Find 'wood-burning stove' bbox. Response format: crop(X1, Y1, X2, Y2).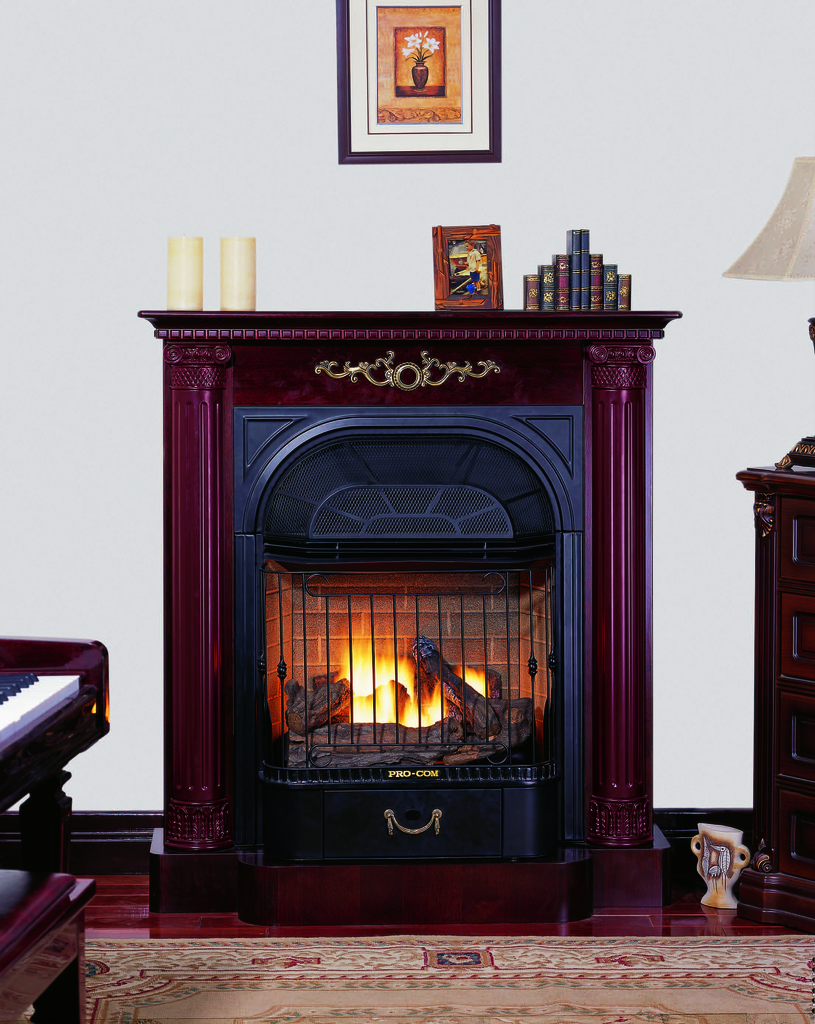
crop(139, 310, 682, 931).
